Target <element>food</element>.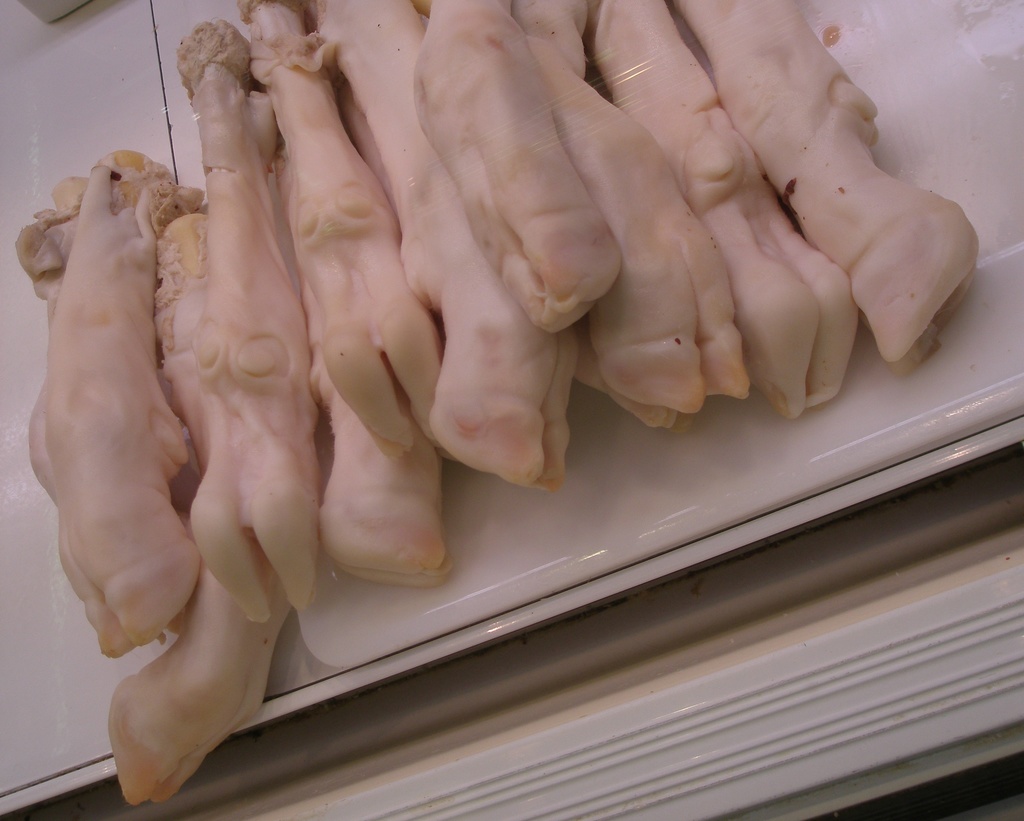
Target region: (left=22, top=0, right=986, bottom=812).
